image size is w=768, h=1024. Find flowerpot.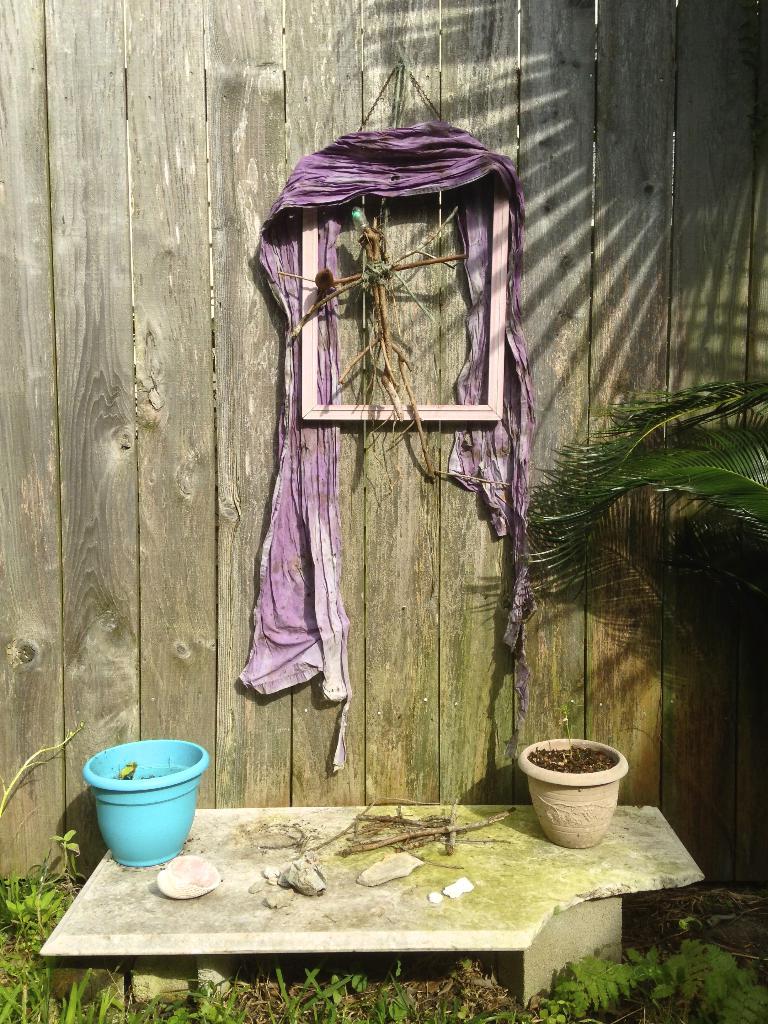
bbox=[529, 757, 632, 844].
